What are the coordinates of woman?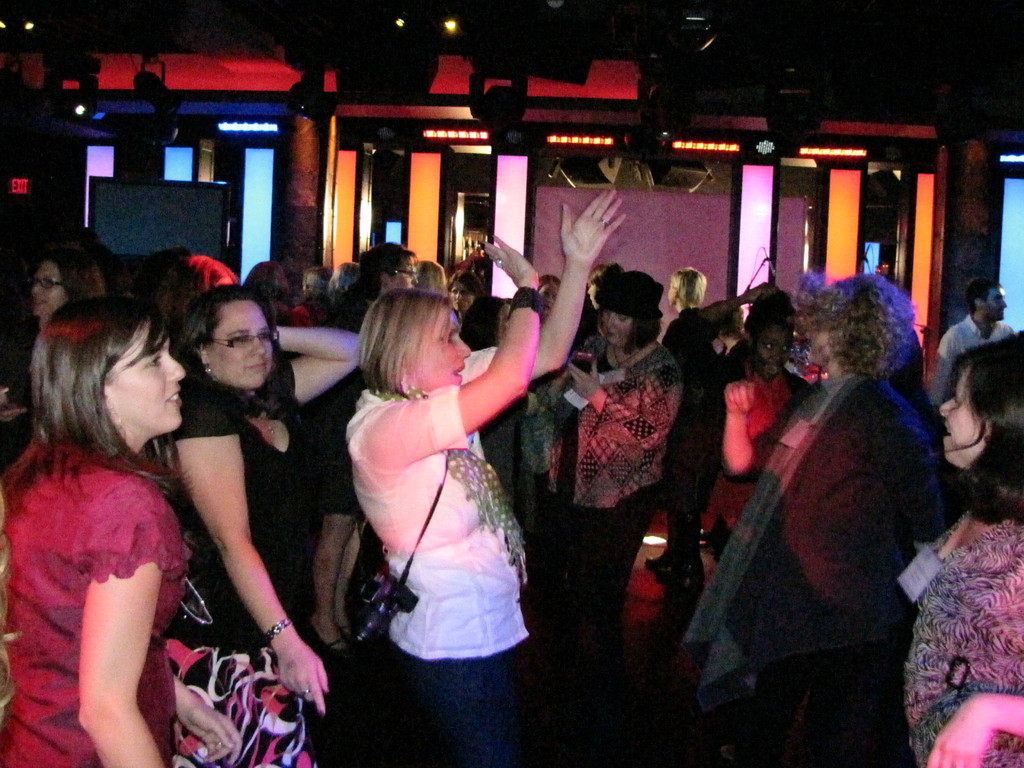
(683, 271, 946, 767).
